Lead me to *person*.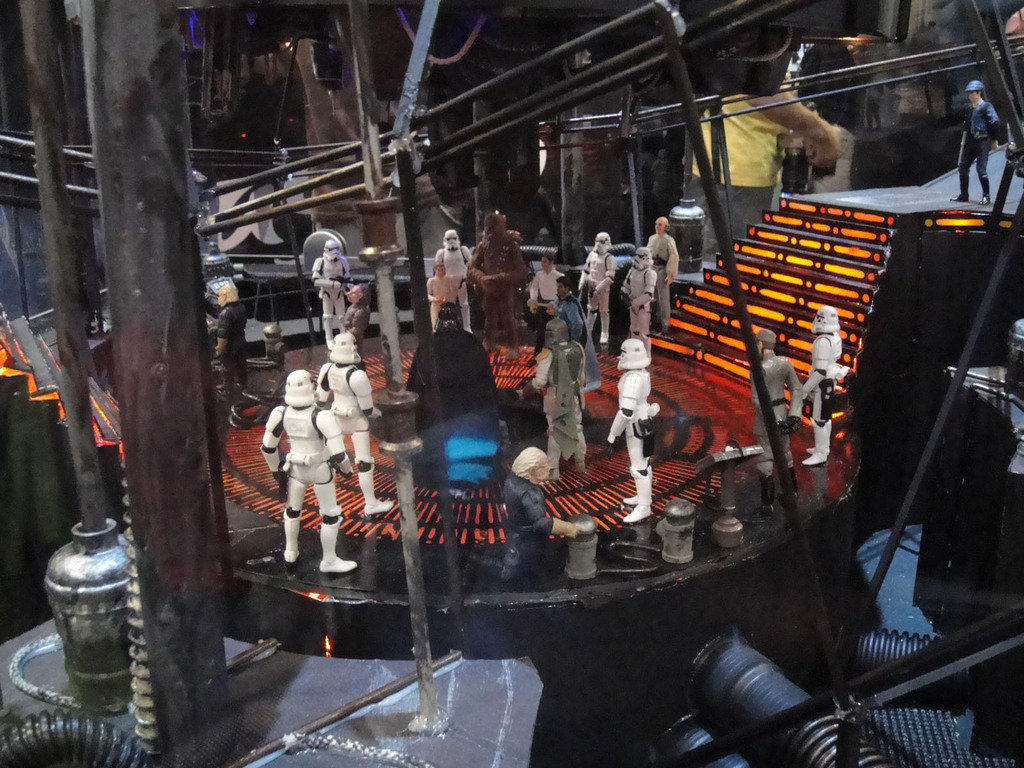
Lead to 529,251,565,364.
